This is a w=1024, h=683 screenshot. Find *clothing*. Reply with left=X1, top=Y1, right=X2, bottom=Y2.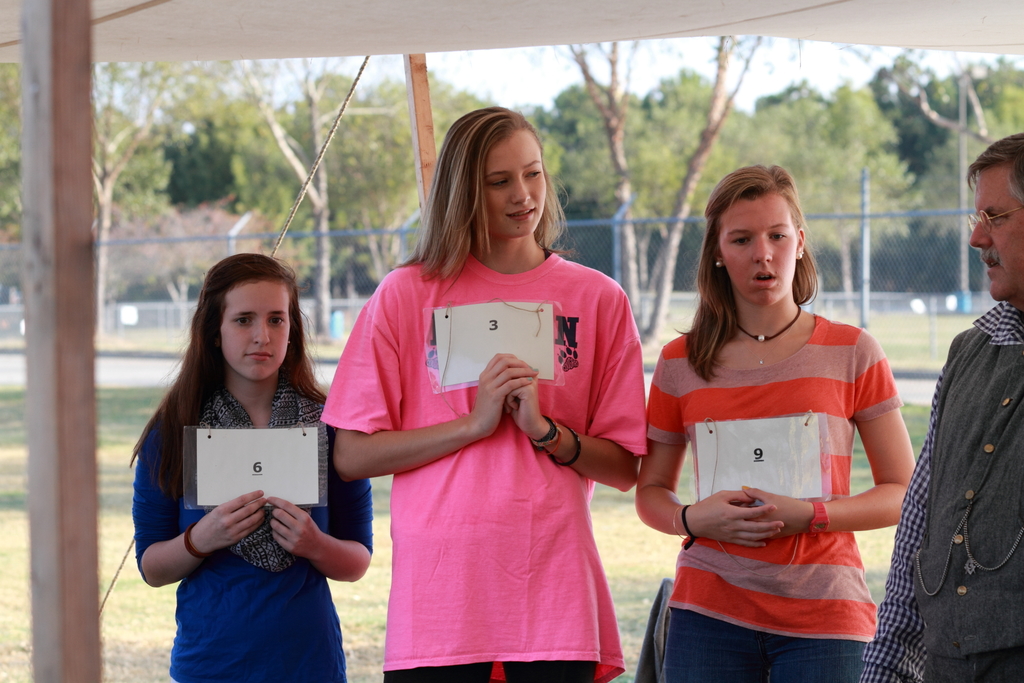
left=329, top=247, right=641, bottom=682.
